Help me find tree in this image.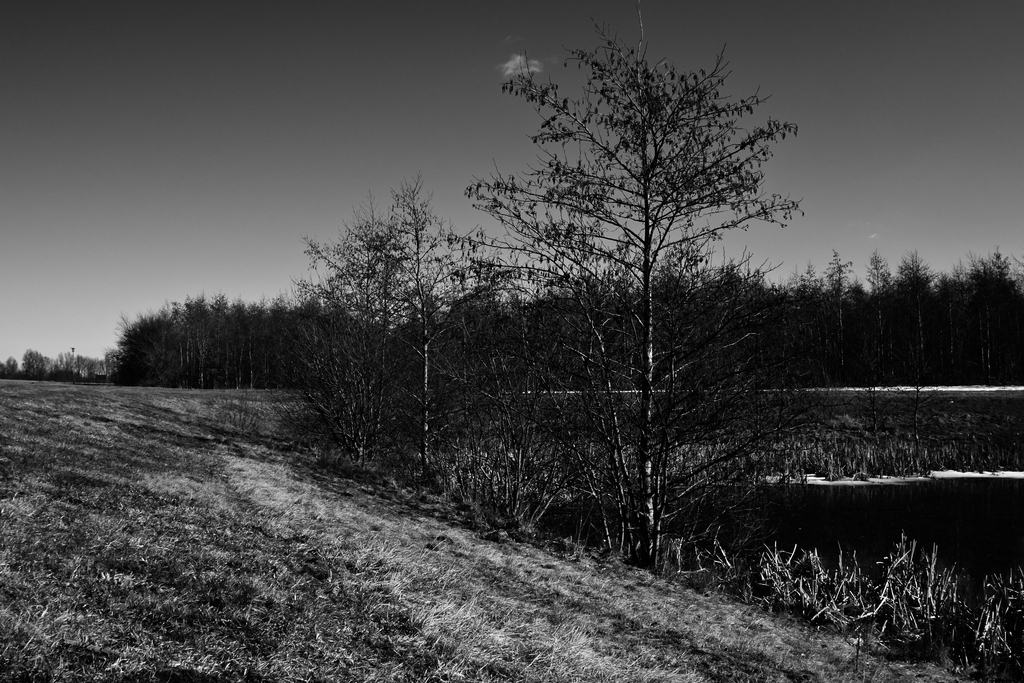
Found it: (x1=0, y1=178, x2=499, y2=500).
